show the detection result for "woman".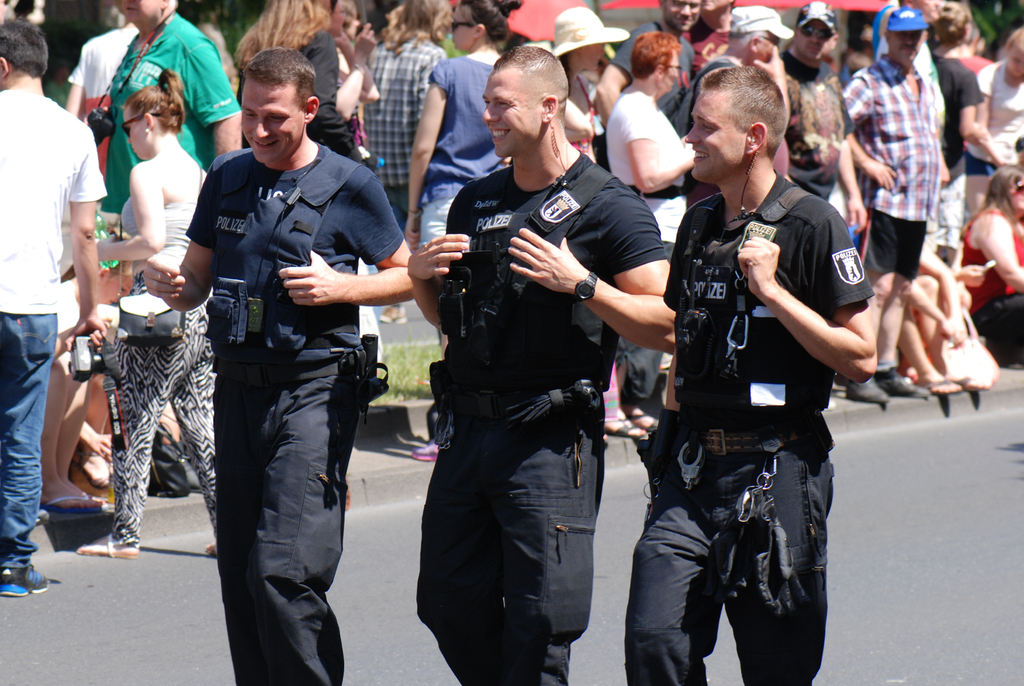
BBox(236, 0, 362, 161).
